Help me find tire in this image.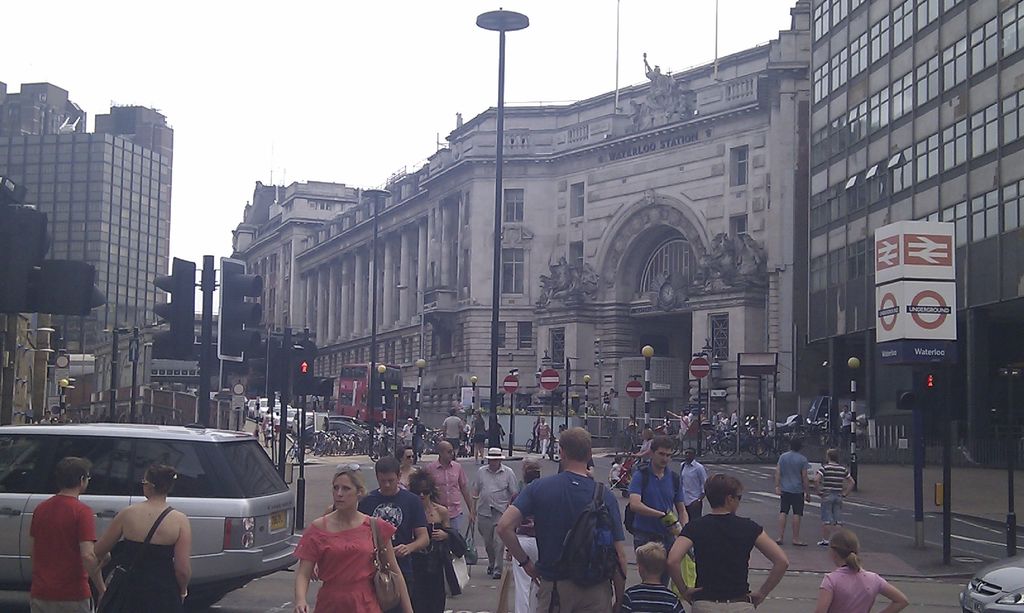
Found it: {"x1": 748, "y1": 440, "x2": 769, "y2": 459}.
